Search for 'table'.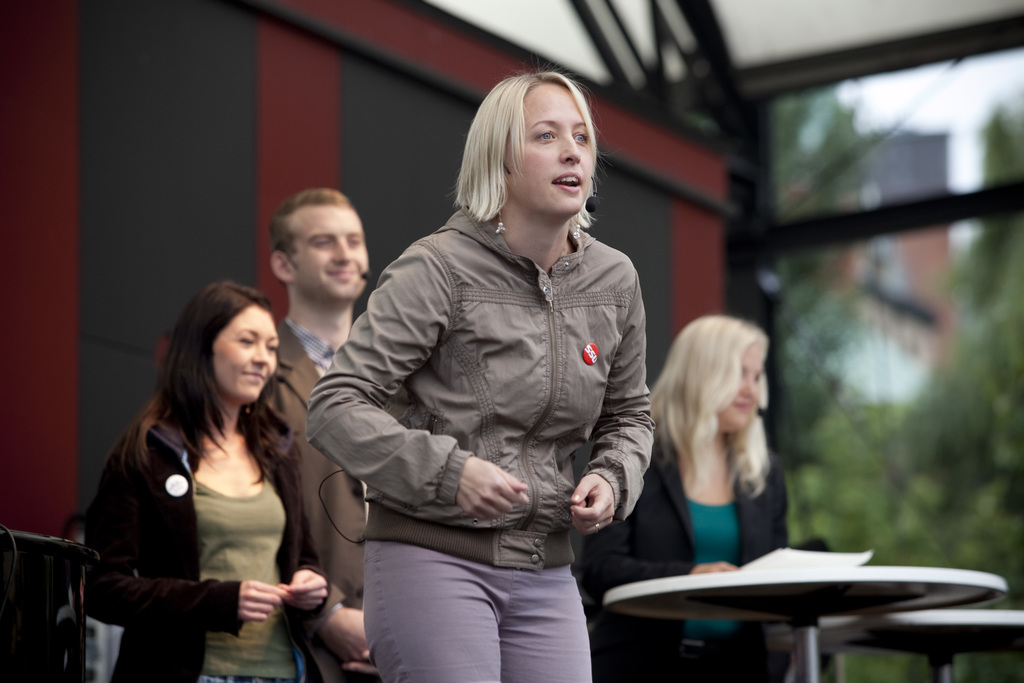
Found at x1=771 y1=608 x2=1023 y2=682.
